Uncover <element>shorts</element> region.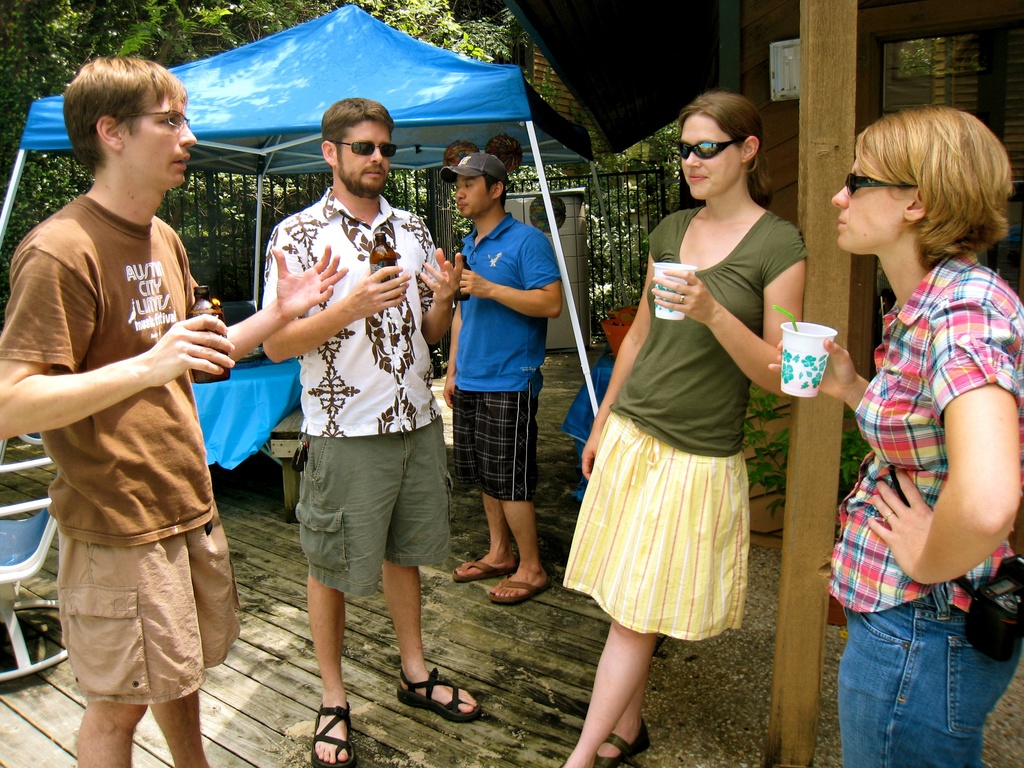
Uncovered: left=451, top=373, right=541, bottom=504.
